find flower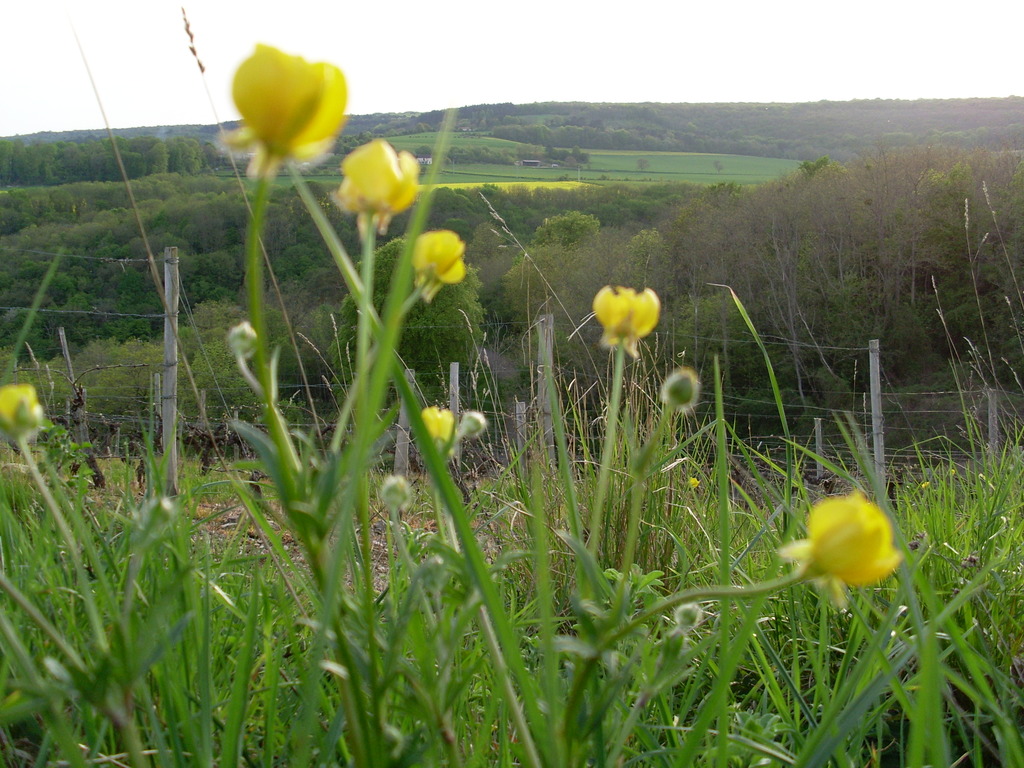
locate(461, 412, 484, 438)
